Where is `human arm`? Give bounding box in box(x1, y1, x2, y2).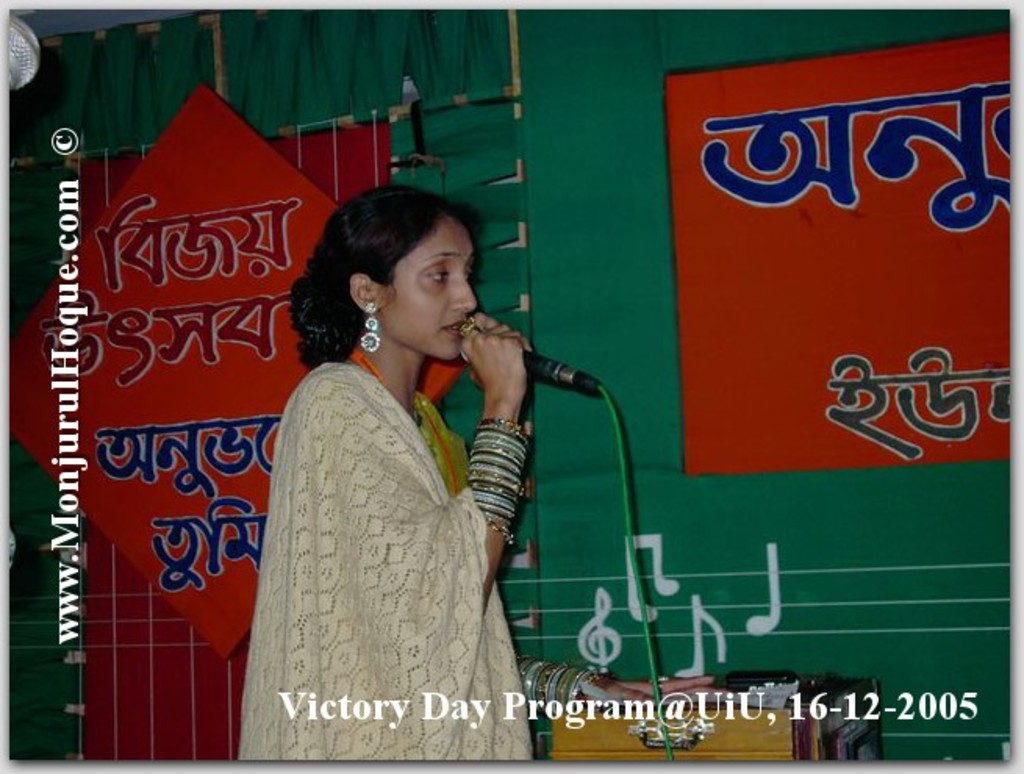
box(469, 310, 535, 615).
